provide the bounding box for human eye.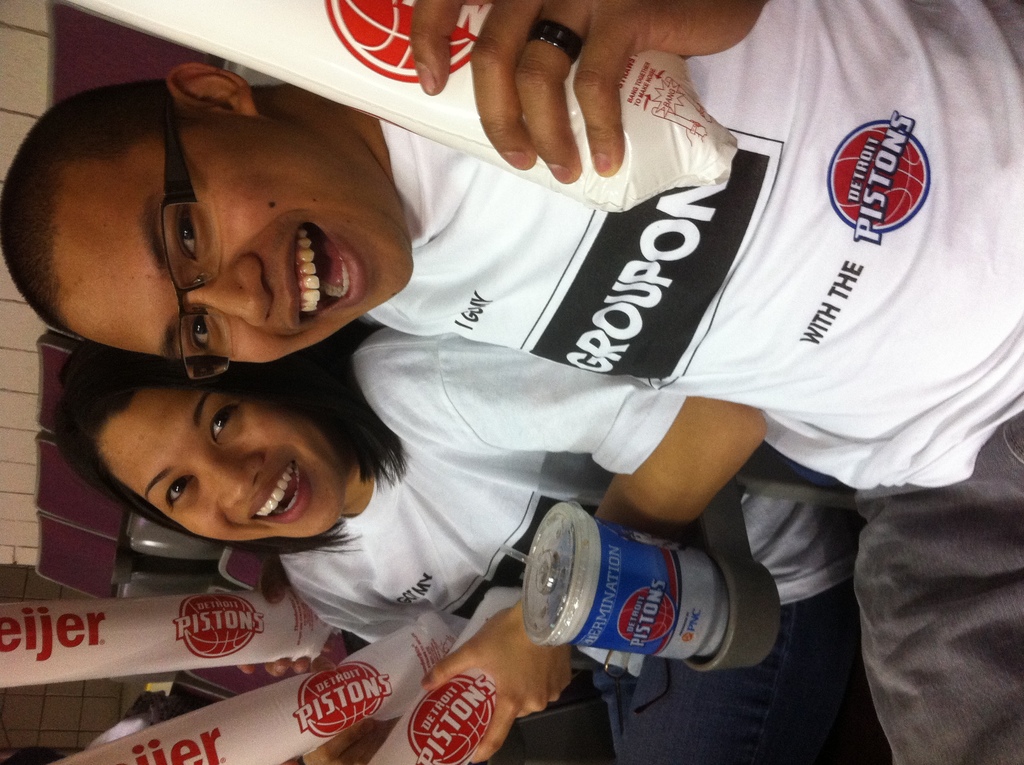
[left=182, top=312, right=224, bottom=358].
